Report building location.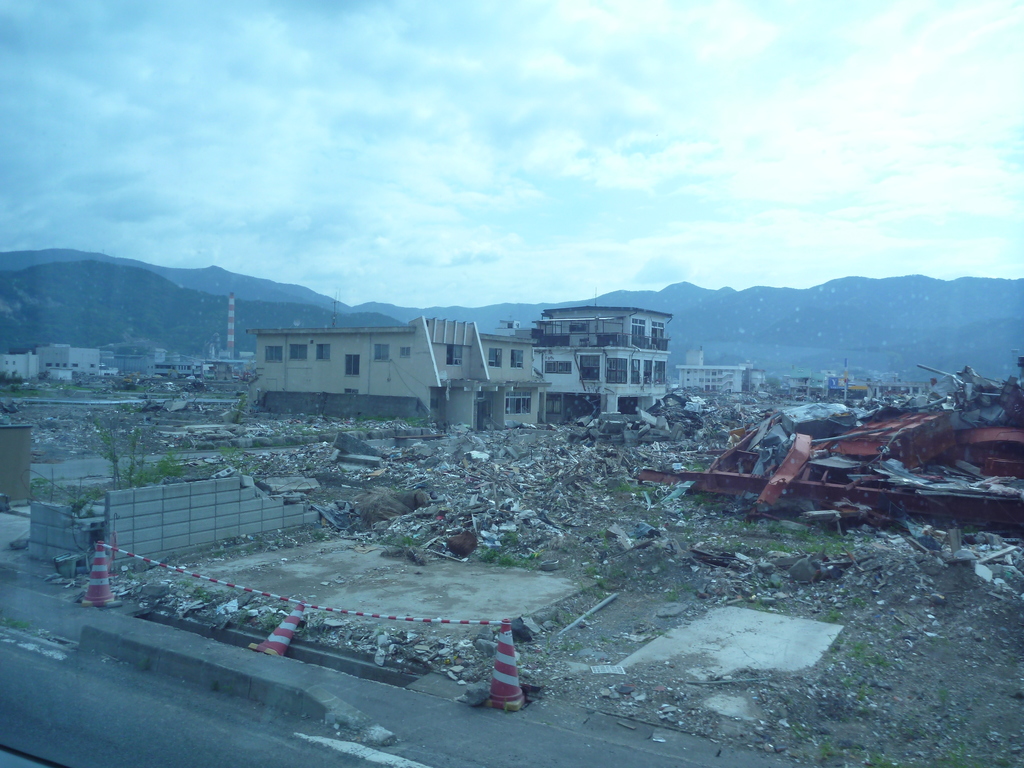
Report: left=0, top=351, right=35, bottom=380.
